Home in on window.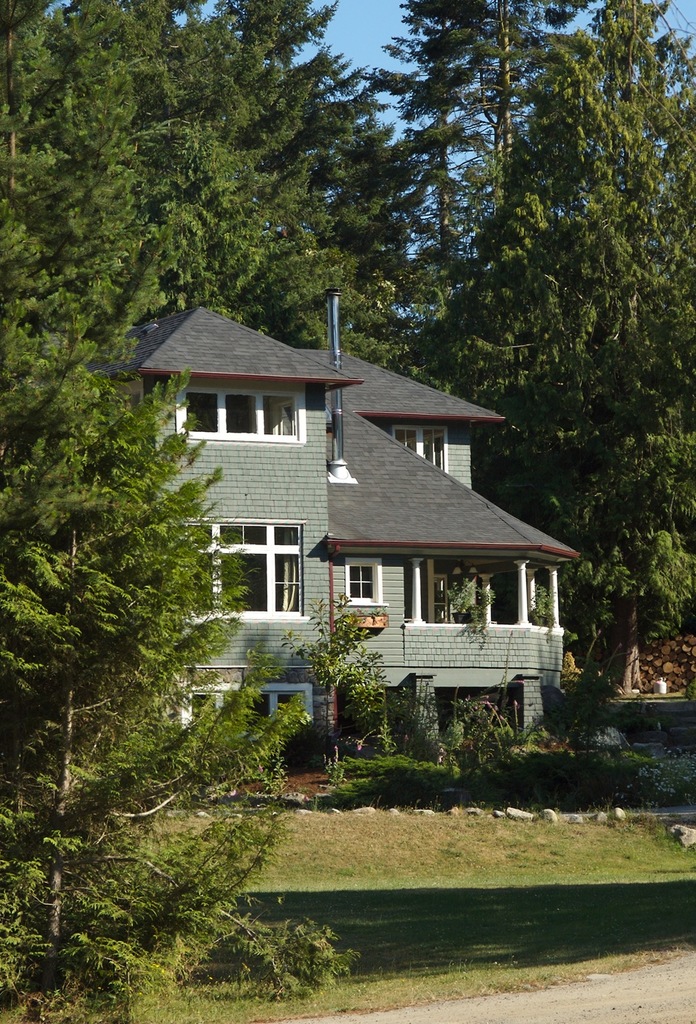
Homed in at {"x1": 181, "y1": 679, "x2": 316, "y2": 739}.
